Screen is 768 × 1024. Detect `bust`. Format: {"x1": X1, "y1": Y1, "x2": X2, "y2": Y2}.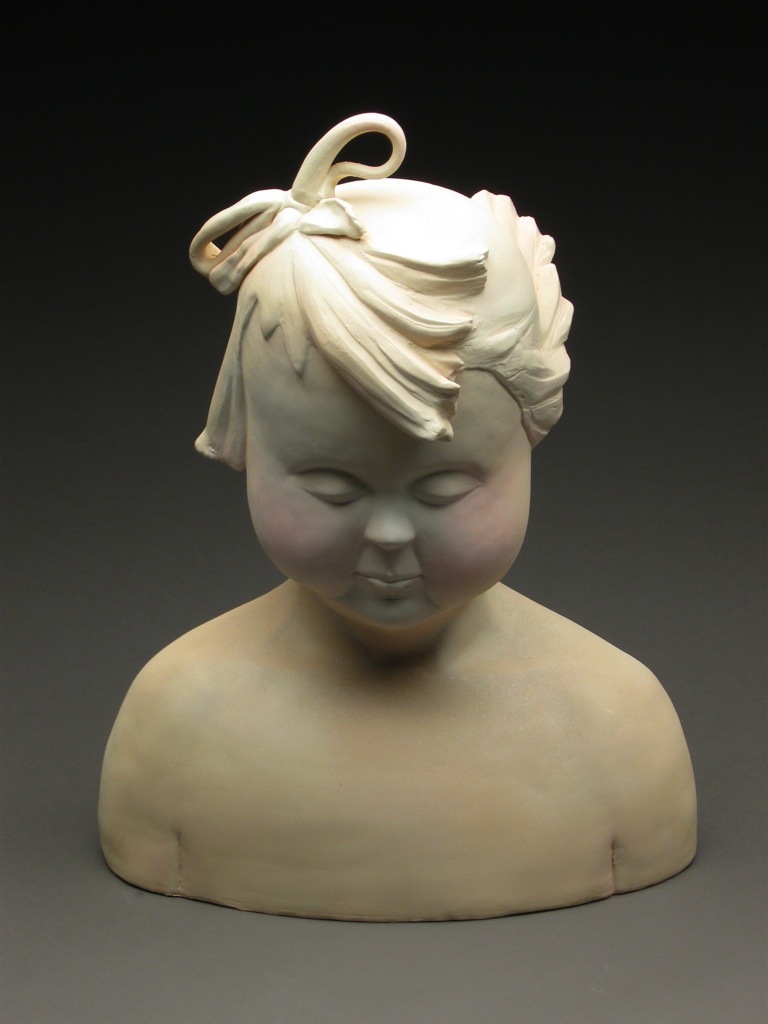
{"x1": 81, "y1": 106, "x2": 714, "y2": 933}.
